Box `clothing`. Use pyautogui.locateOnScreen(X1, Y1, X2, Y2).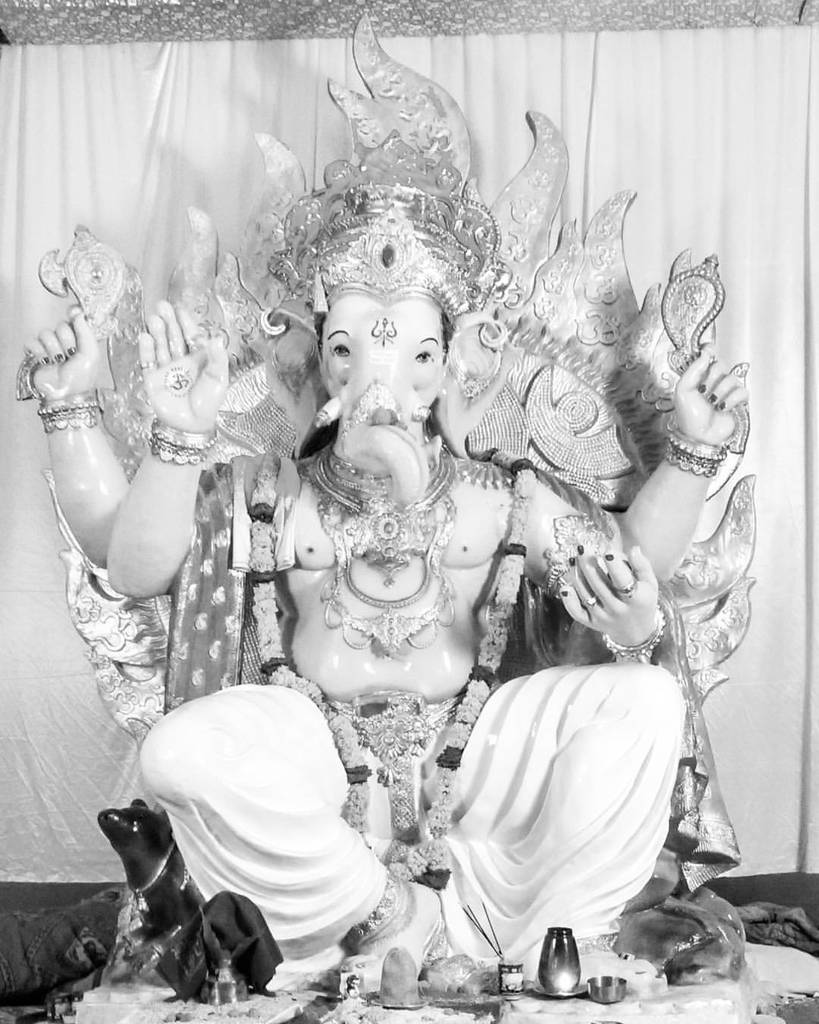
pyautogui.locateOnScreen(165, 454, 247, 716).
